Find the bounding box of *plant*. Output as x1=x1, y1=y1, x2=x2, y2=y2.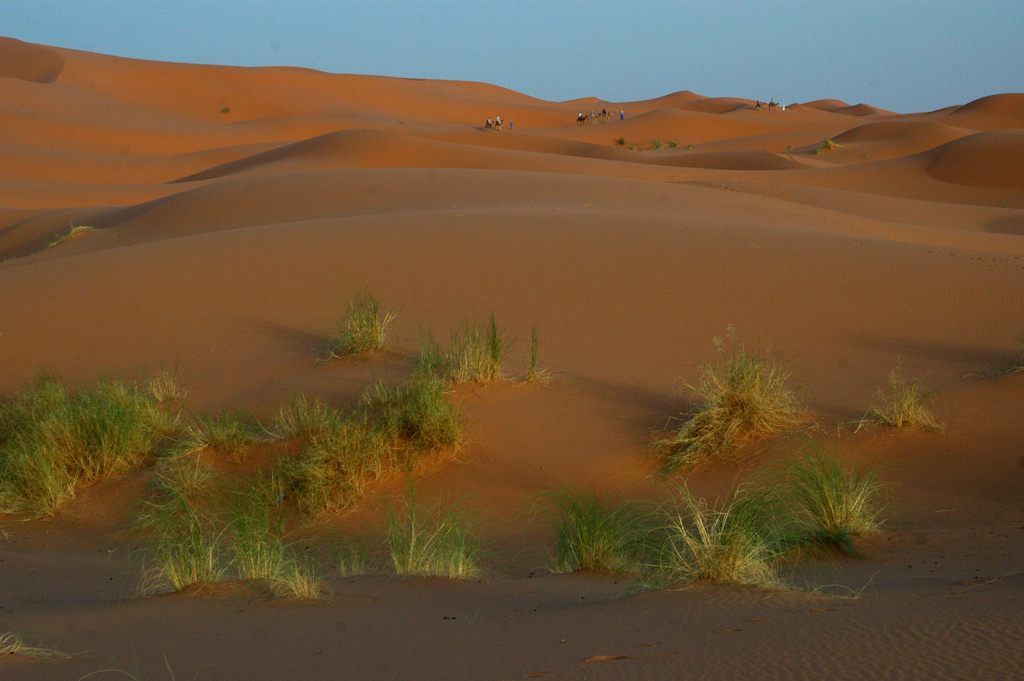
x1=616, y1=136, x2=623, y2=152.
